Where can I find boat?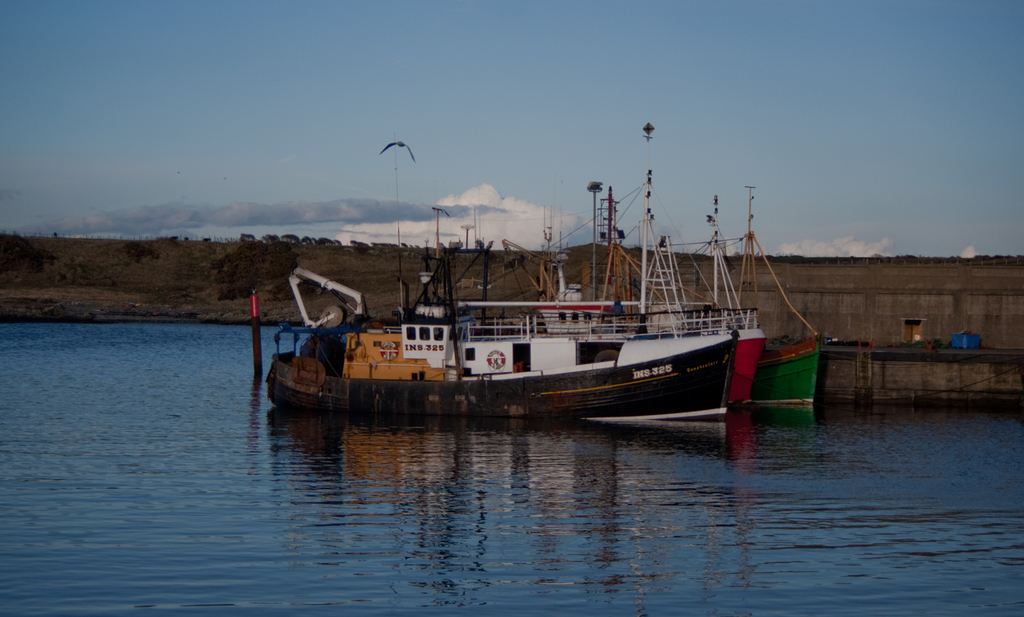
You can find it at (x1=493, y1=221, x2=824, y2=408).
